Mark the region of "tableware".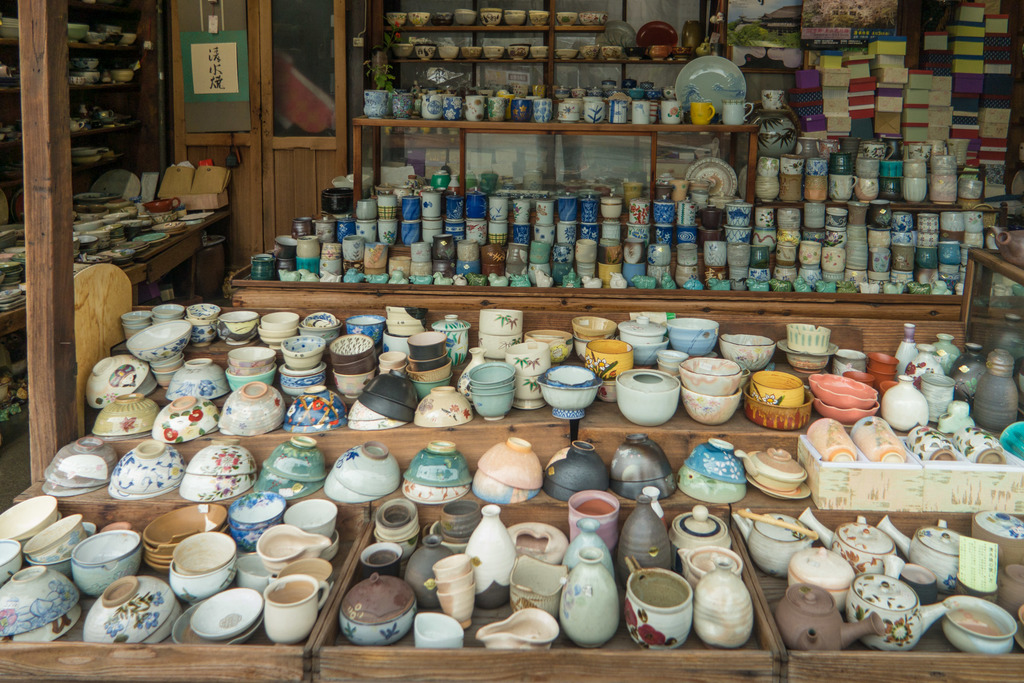
Region: pyautogui.locateOnScreen(842, 246, 870, 271).
